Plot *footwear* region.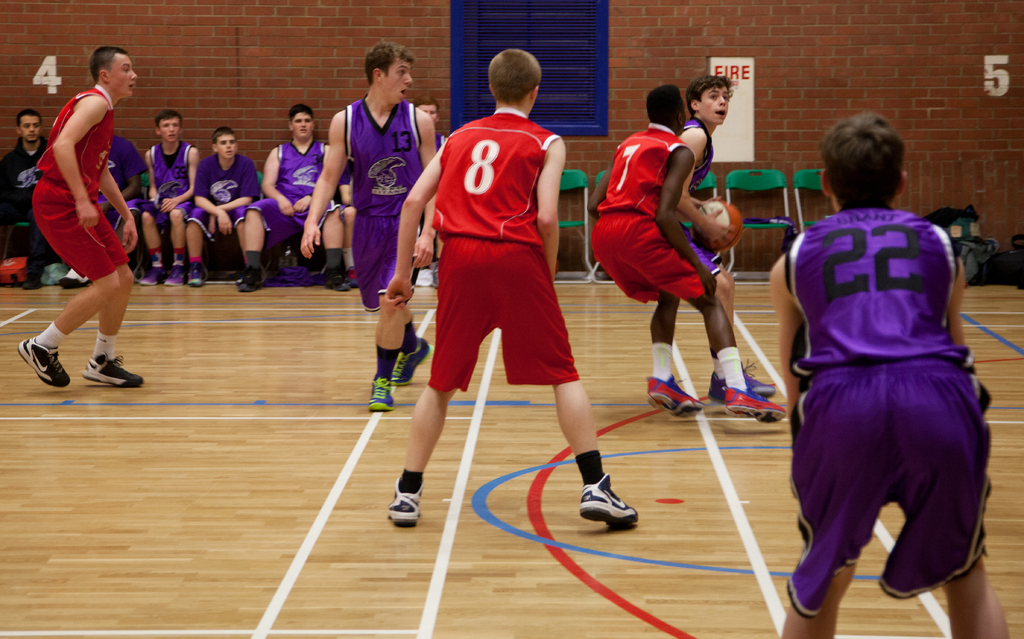
Plotted at [x1=724, y1=387, x2=788, y2=425].
